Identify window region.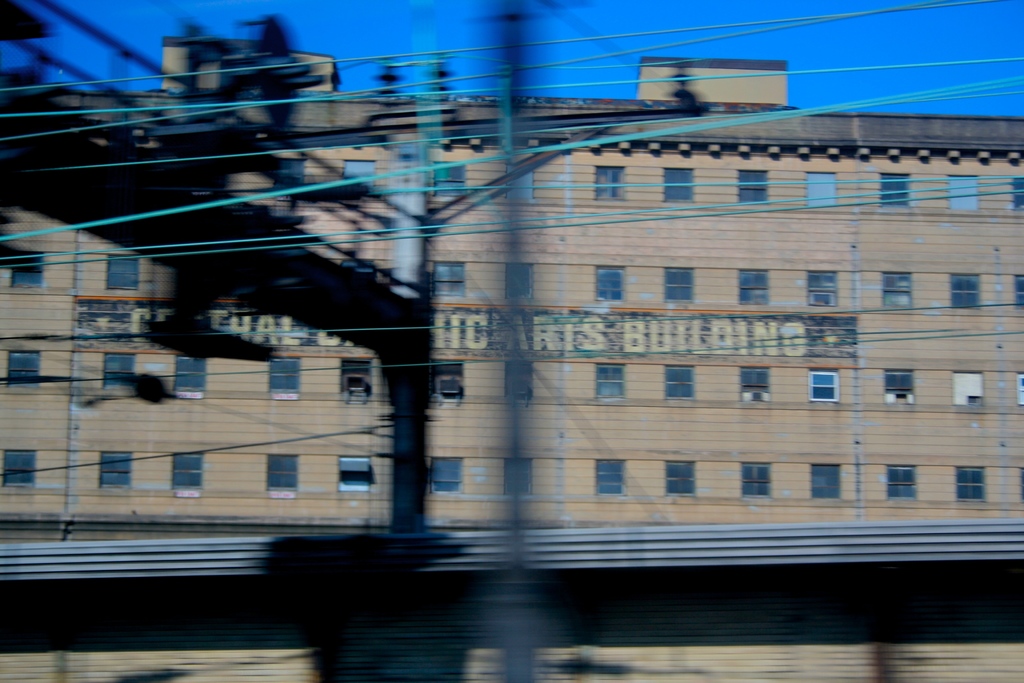
Region: {"left": 598, "top": 269, "right": 626, "bottom": 305}.
